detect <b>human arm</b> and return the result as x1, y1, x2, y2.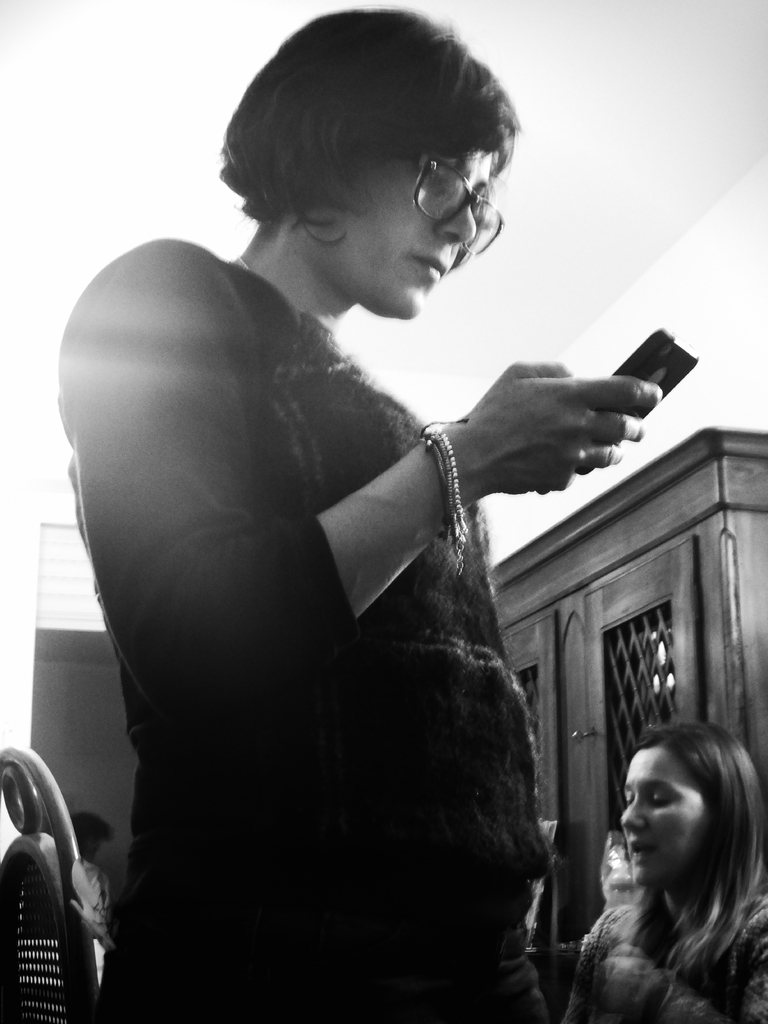
585, 900, 767, 1023.
